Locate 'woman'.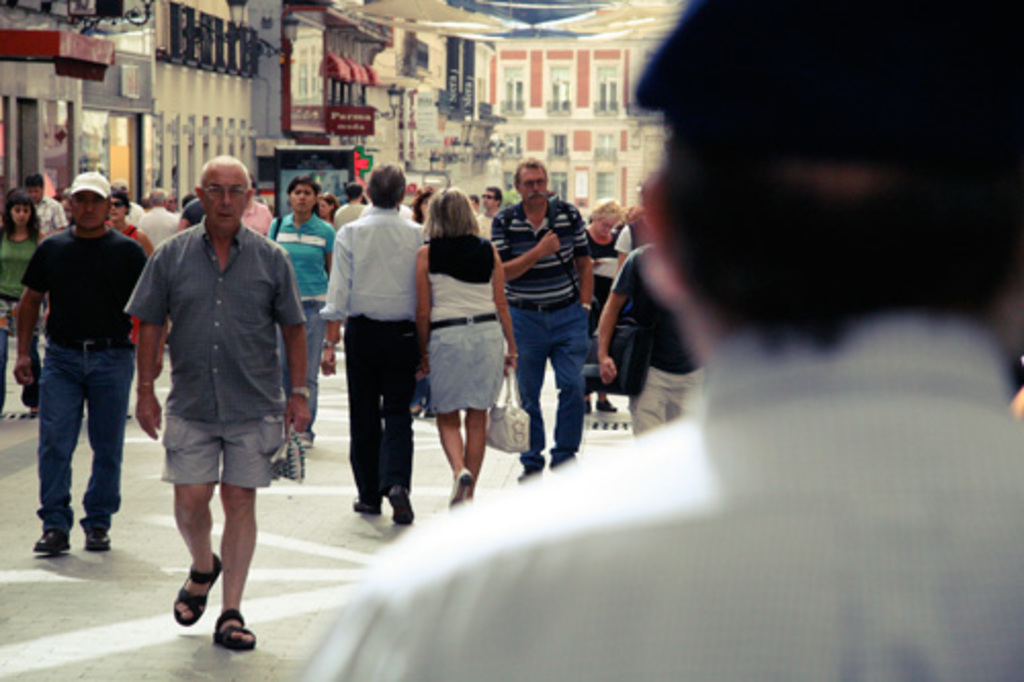
Bounding box: {"x1": 100, "y1": 188, "x2": 158, "y2": 438}.
